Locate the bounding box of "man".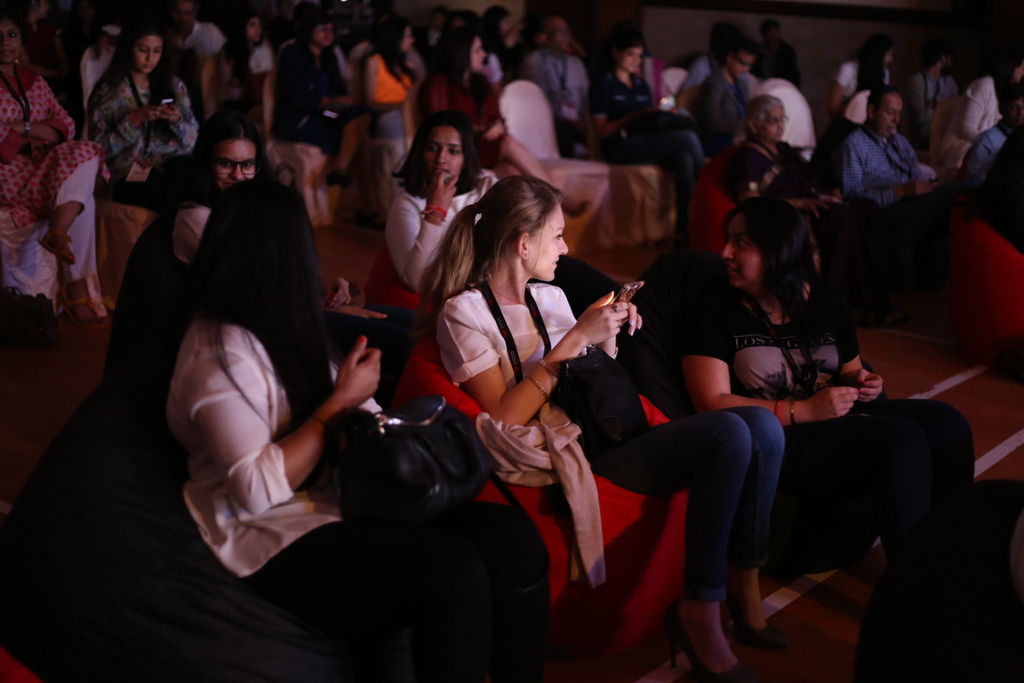
Bounding box: crop(840, 88, 940, 232).
